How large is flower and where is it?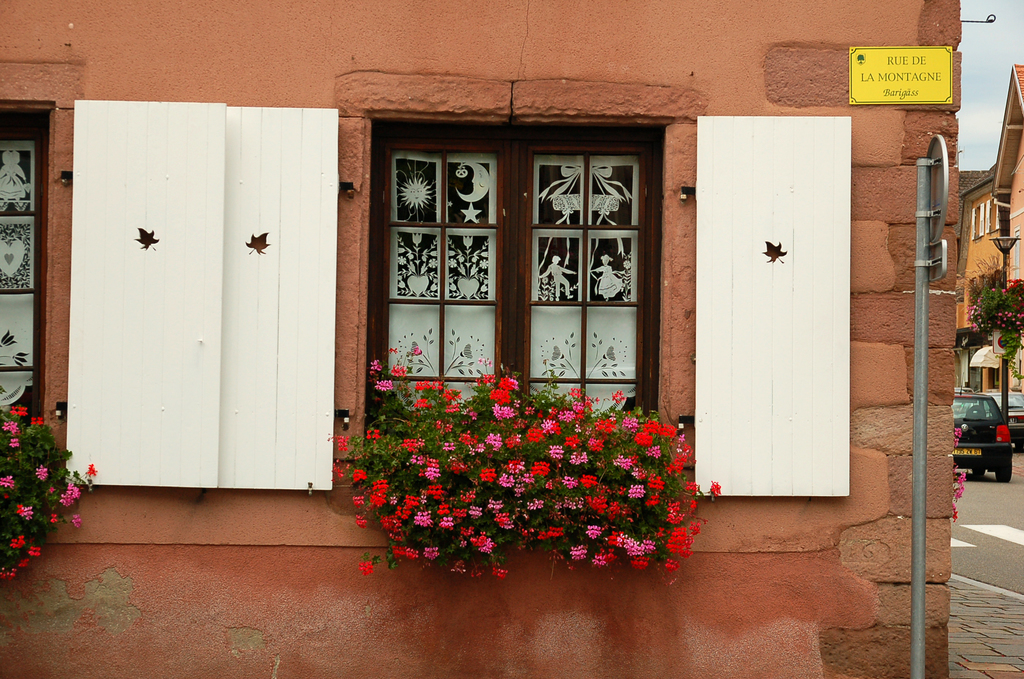
Bounding box: <box>957,426,963,442</box>.
